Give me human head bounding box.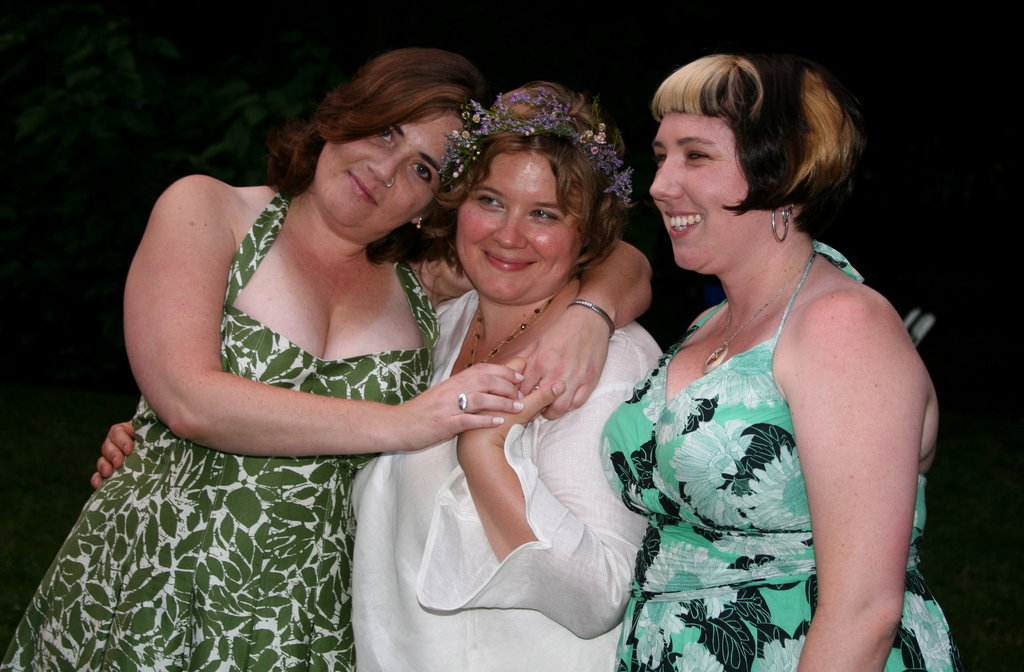
(316, 49, 481, 240).
